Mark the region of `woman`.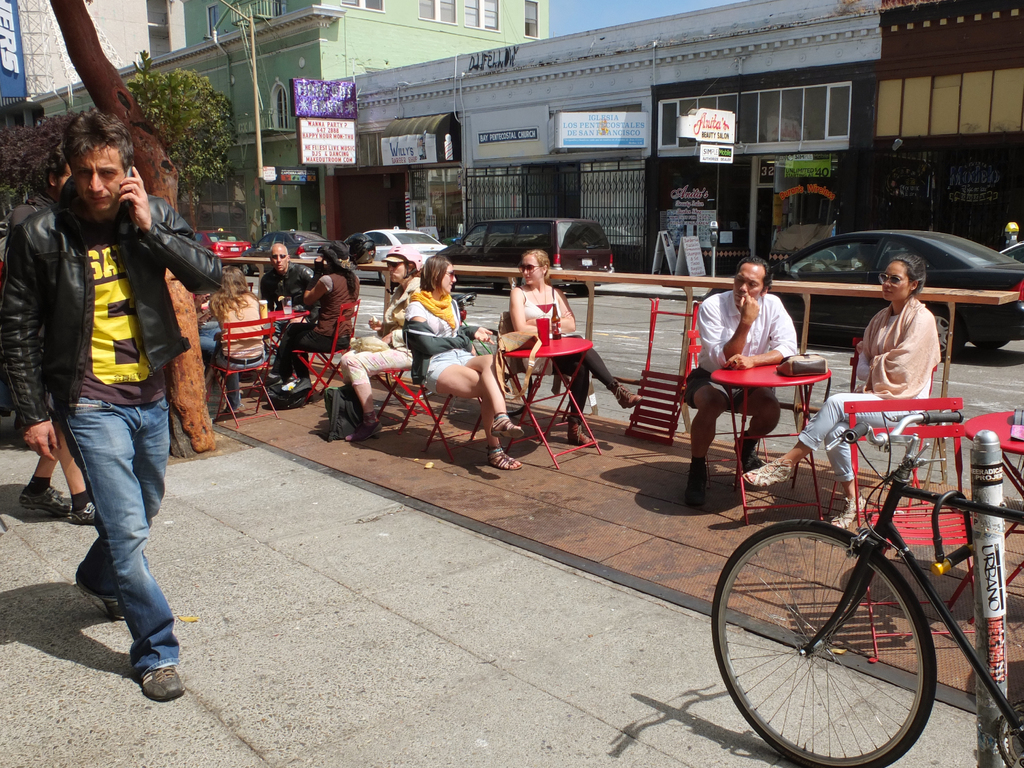
Region: 271,241,362,406.
